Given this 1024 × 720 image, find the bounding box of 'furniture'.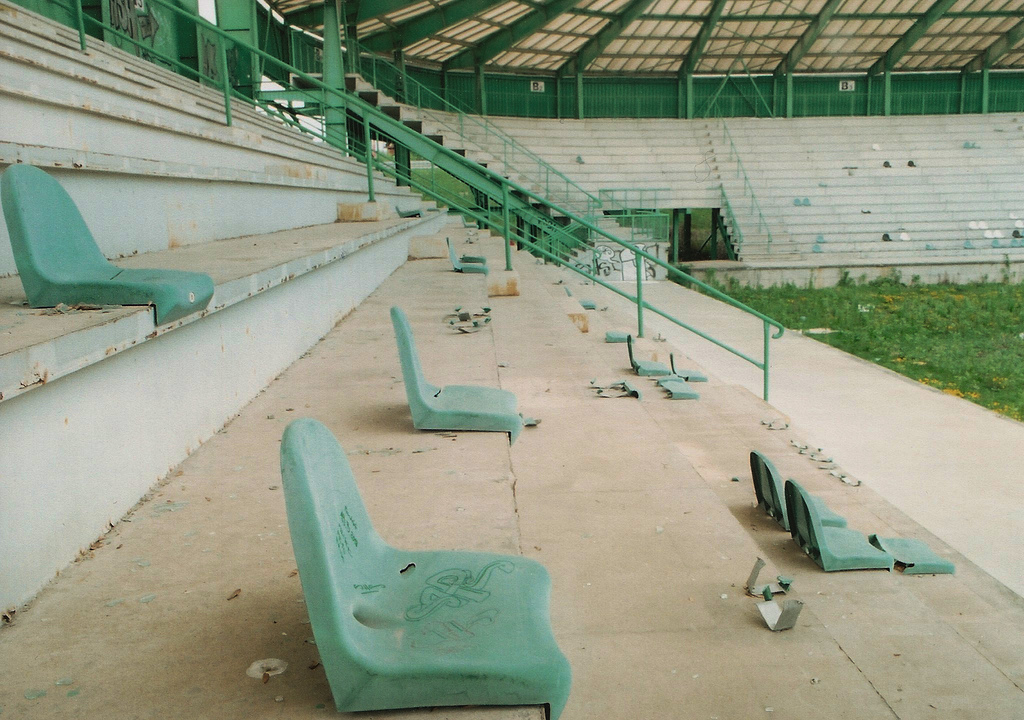
625 332 672 377.
